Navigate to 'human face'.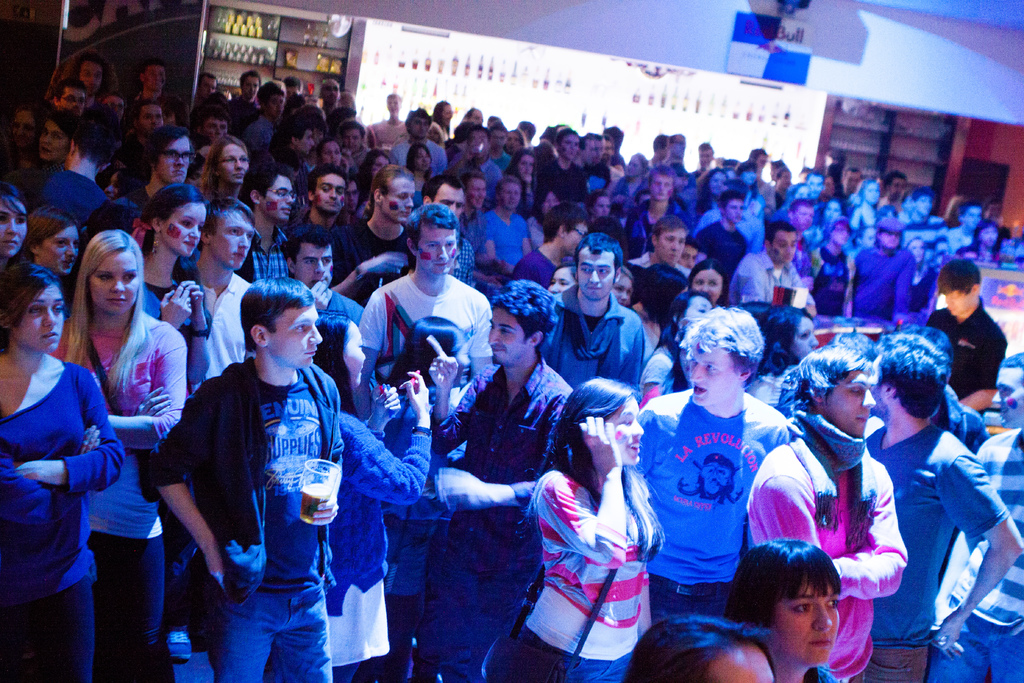
Navigation target: 578, 251, 612, 299.
